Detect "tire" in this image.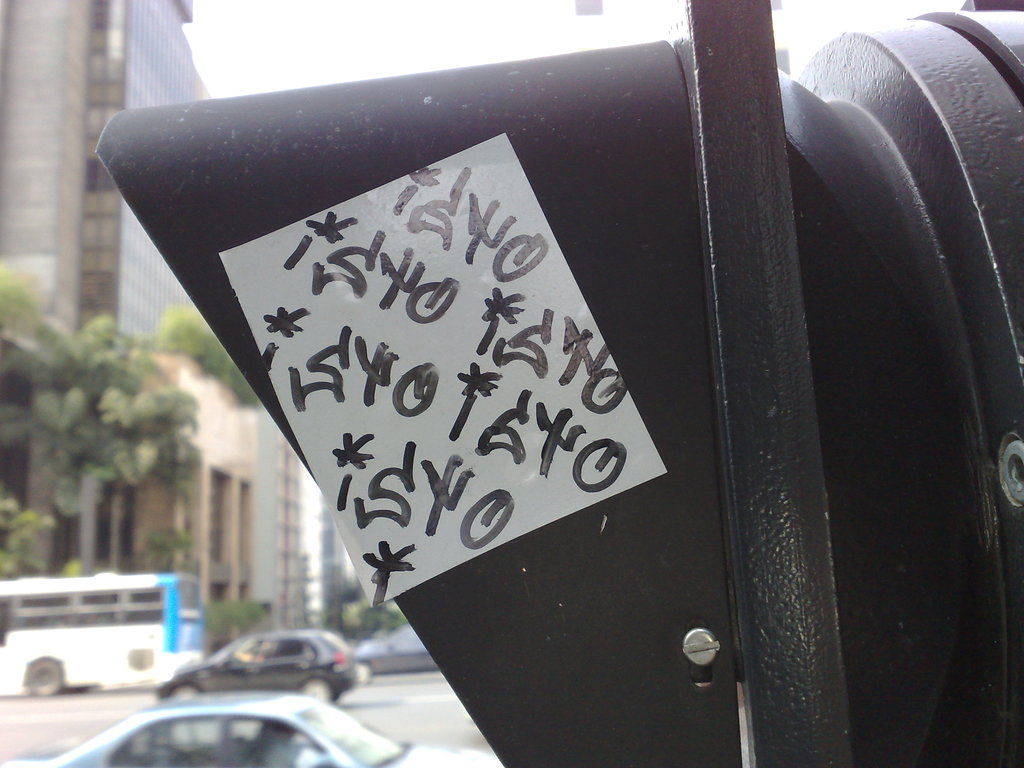
Detection: (left=300, top=677, right=335, bottom=705).
